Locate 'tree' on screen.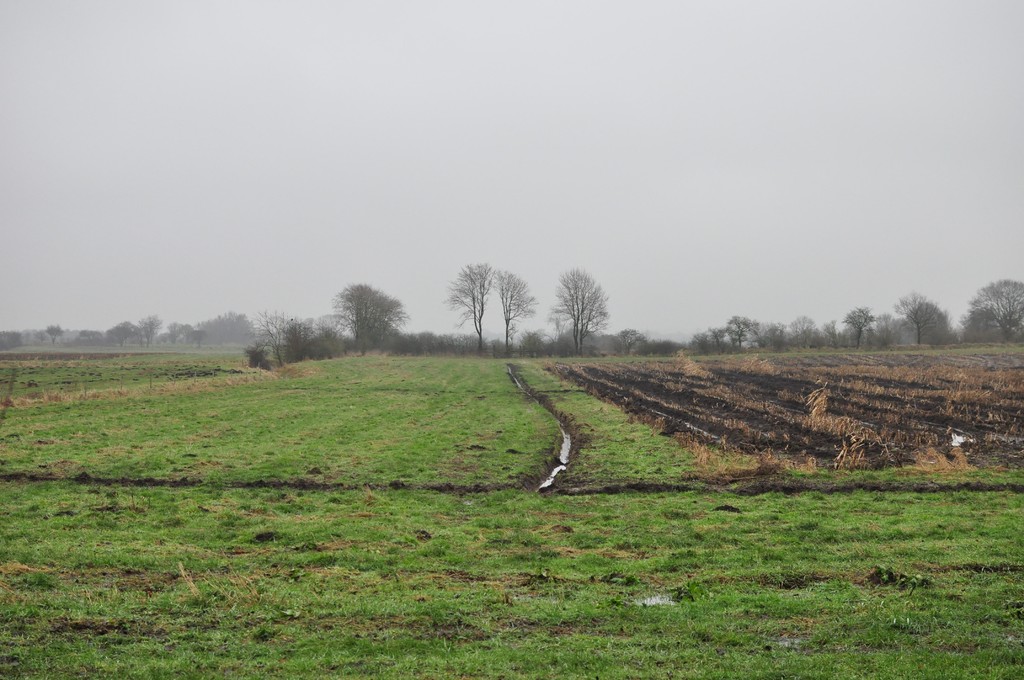
On screen at rect(689, 309, 766, 354).
